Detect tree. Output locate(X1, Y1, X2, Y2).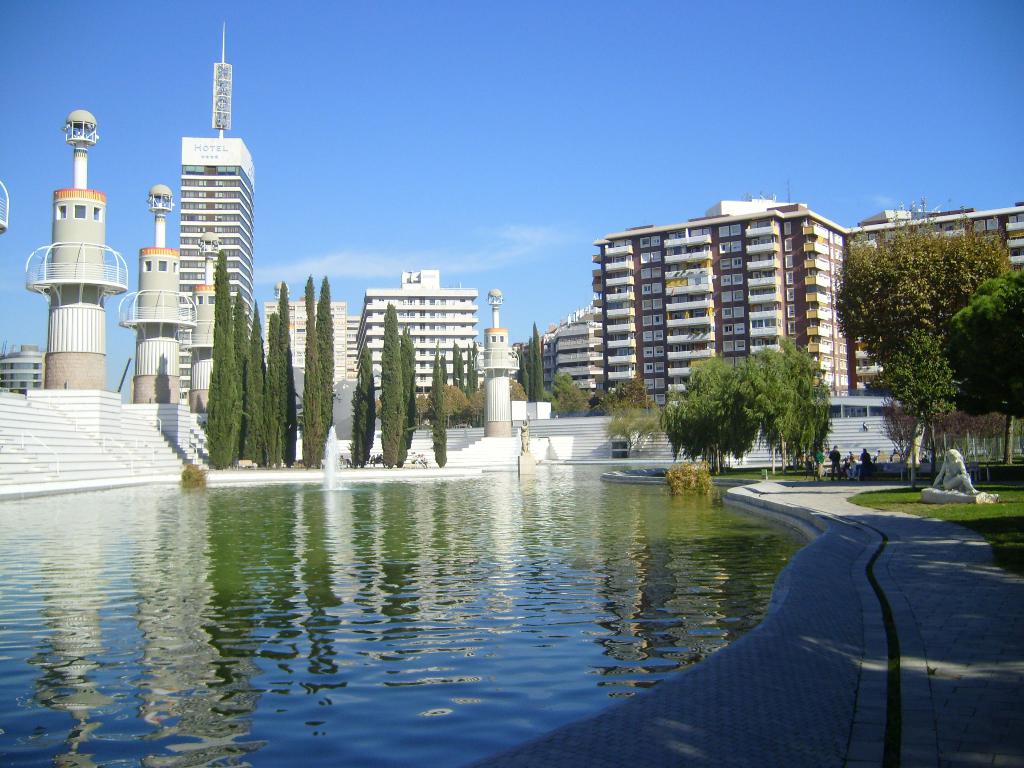
locate(303, 276, 321, 452).
